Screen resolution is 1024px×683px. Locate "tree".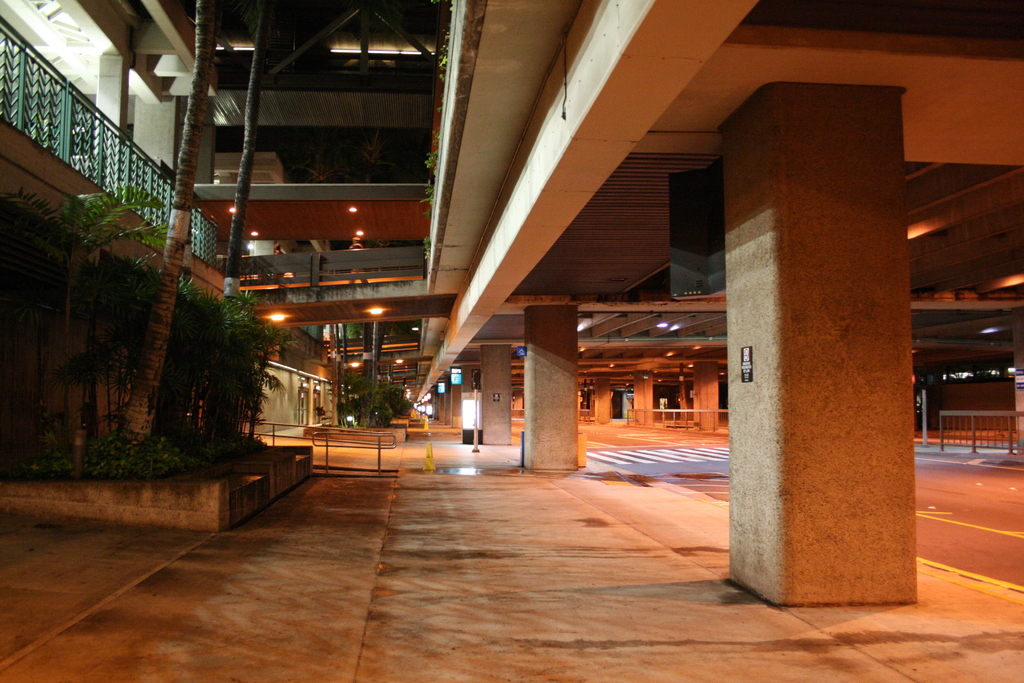
{"left": 212, "top": 0, "right": 292, "bottom": 440}.
